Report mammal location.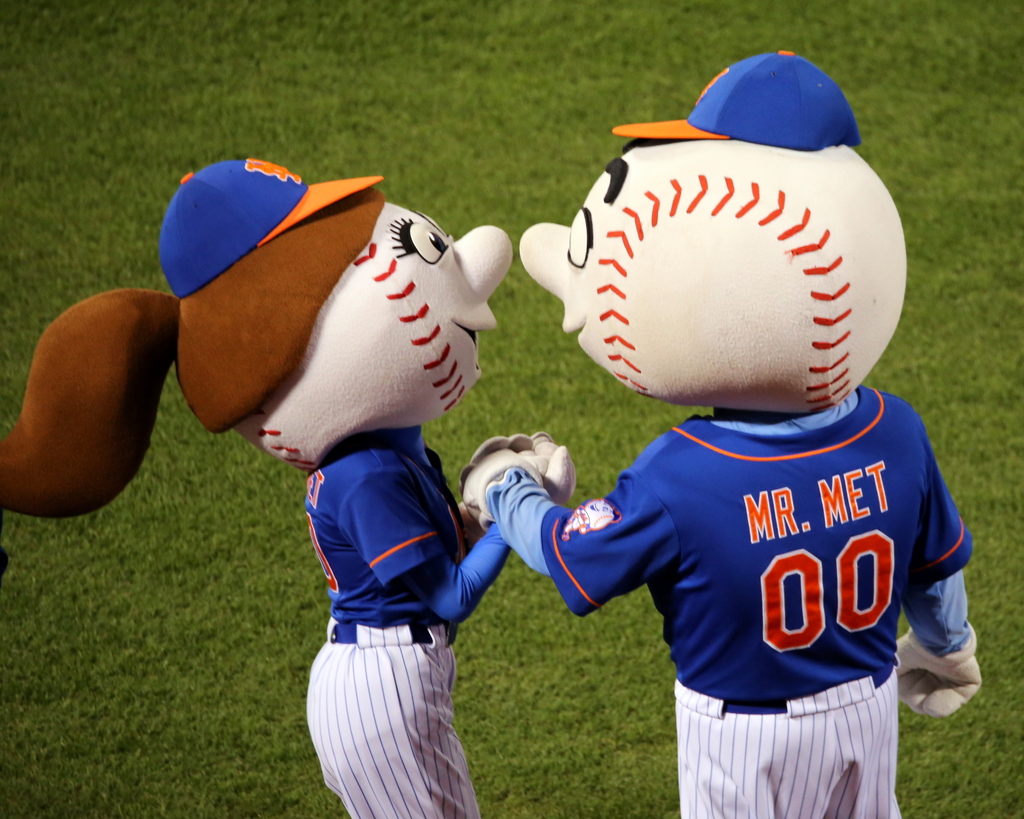
Report: region(464, 49, 981, 818).
